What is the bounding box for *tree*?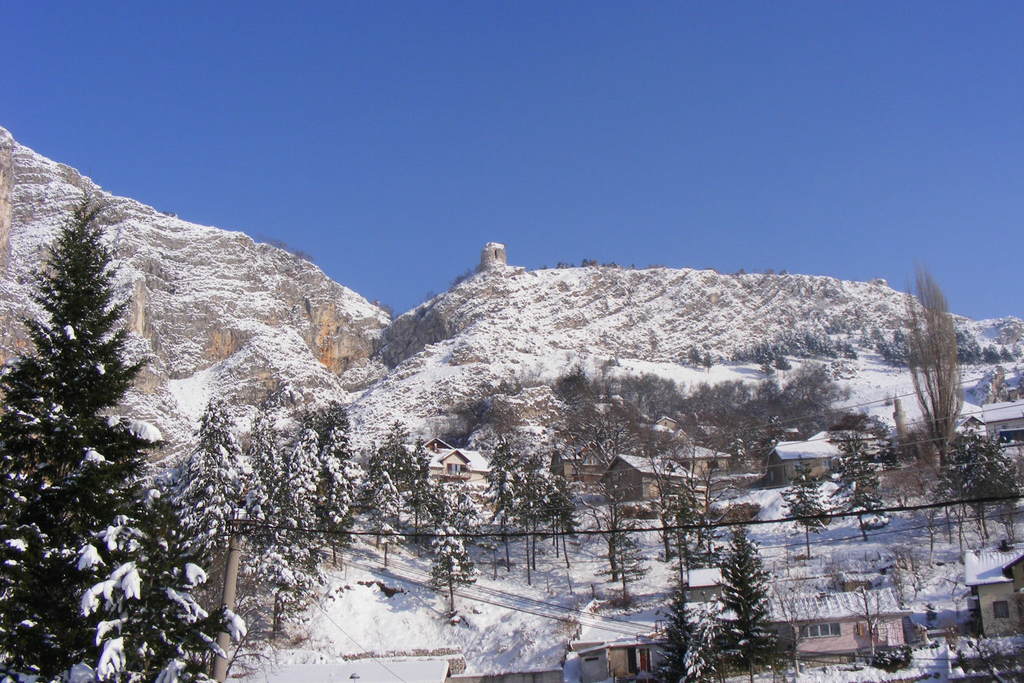
Rect(438, 374, 551, 448).
